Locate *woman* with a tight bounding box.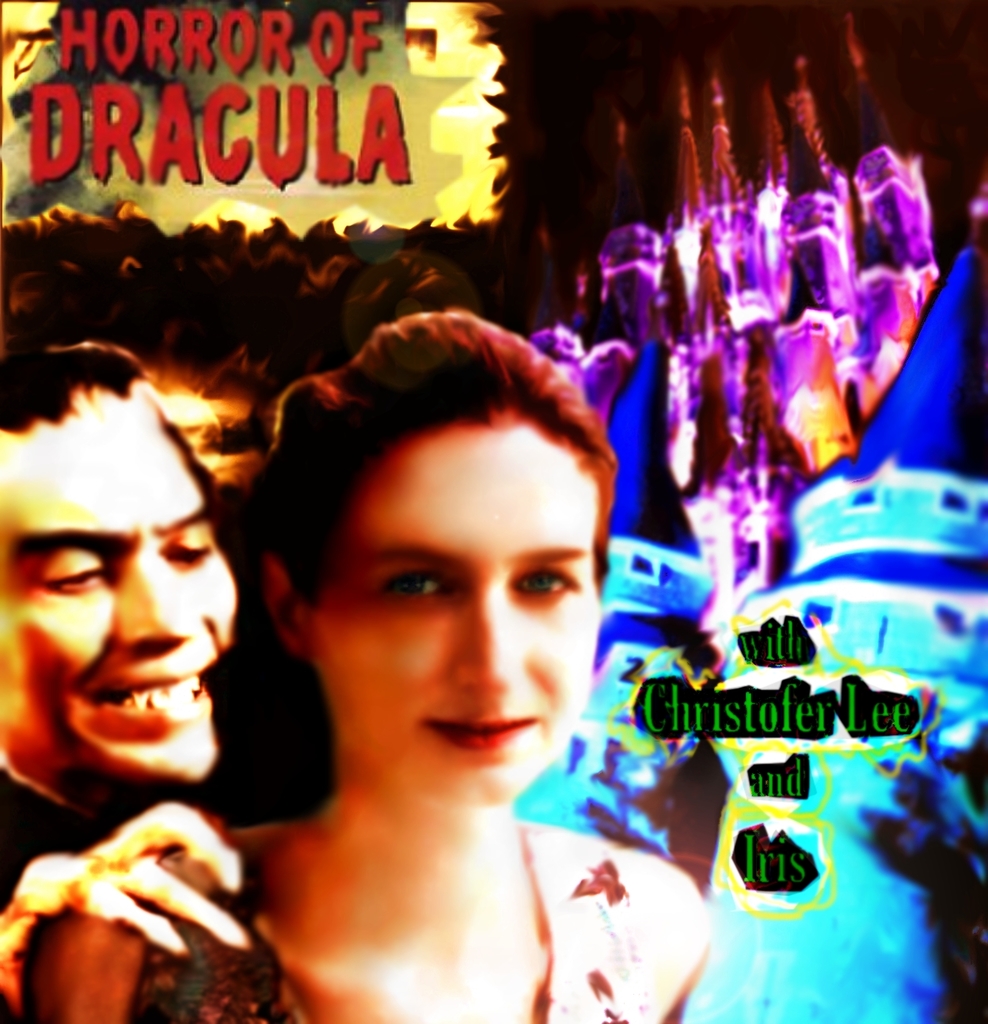
[12, 305, 726, 1023].
